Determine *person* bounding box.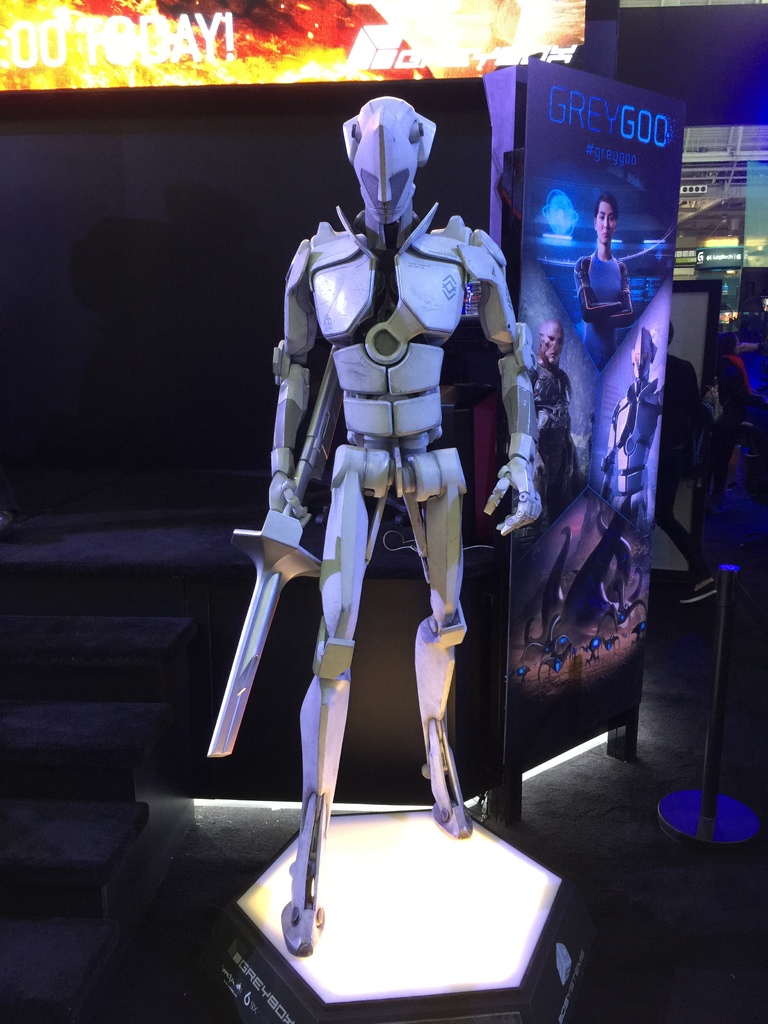
Determined: box(657, 319, 722, 607).
